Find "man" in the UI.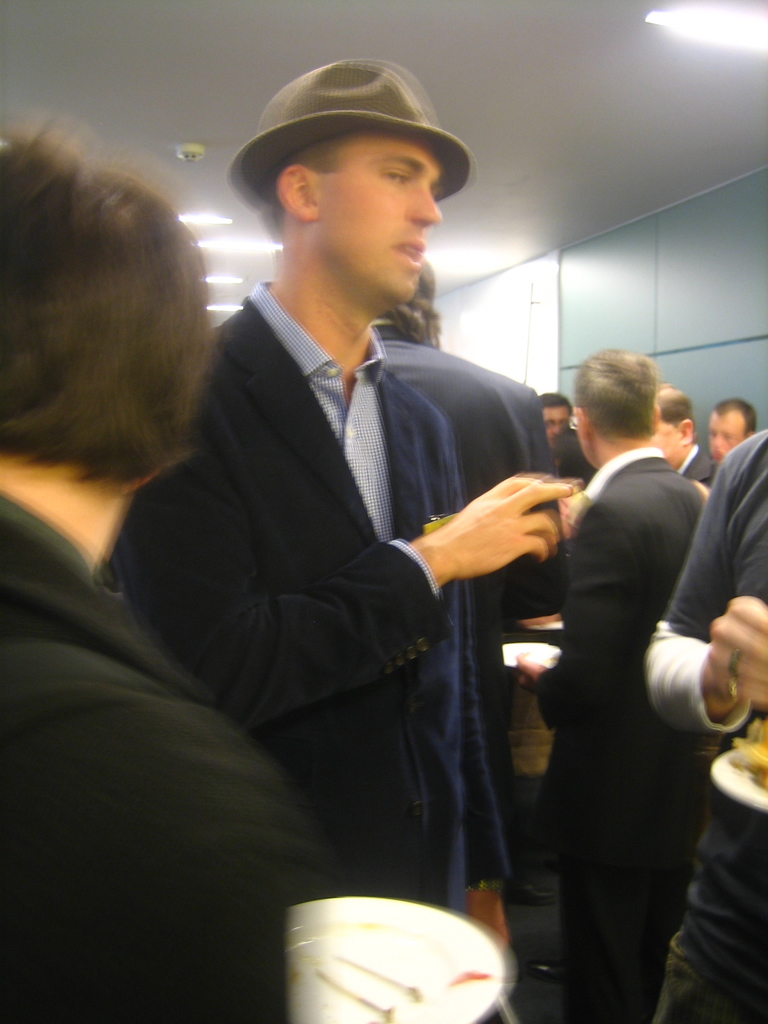
UI element at crop(488, 309, 723, 1023).
